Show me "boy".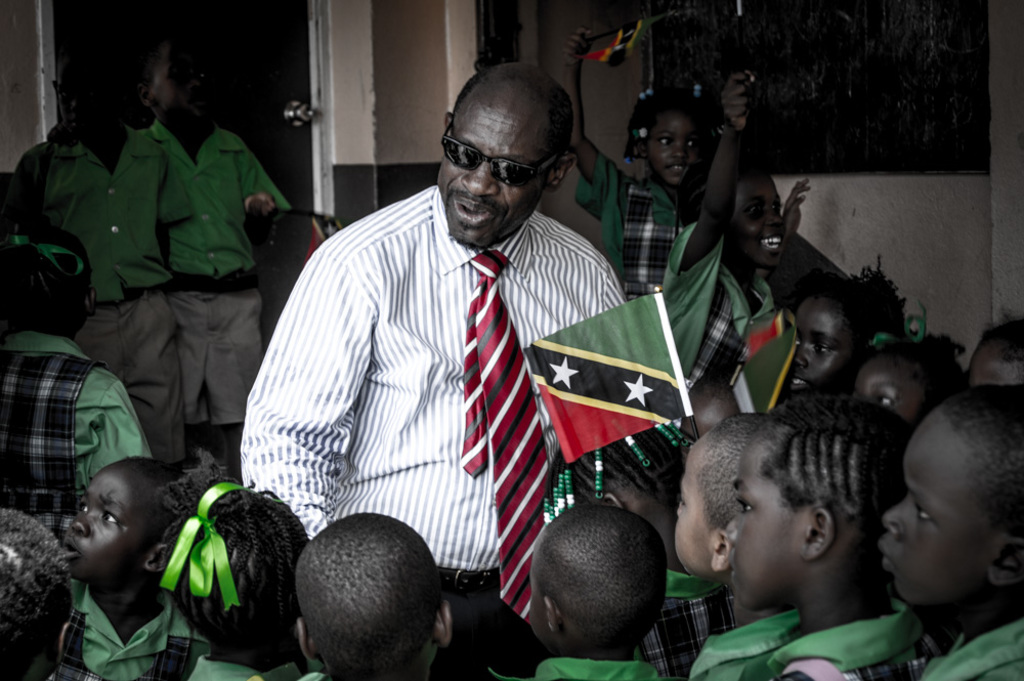
"boy" is here: locate(286, 503, 472, 680).
